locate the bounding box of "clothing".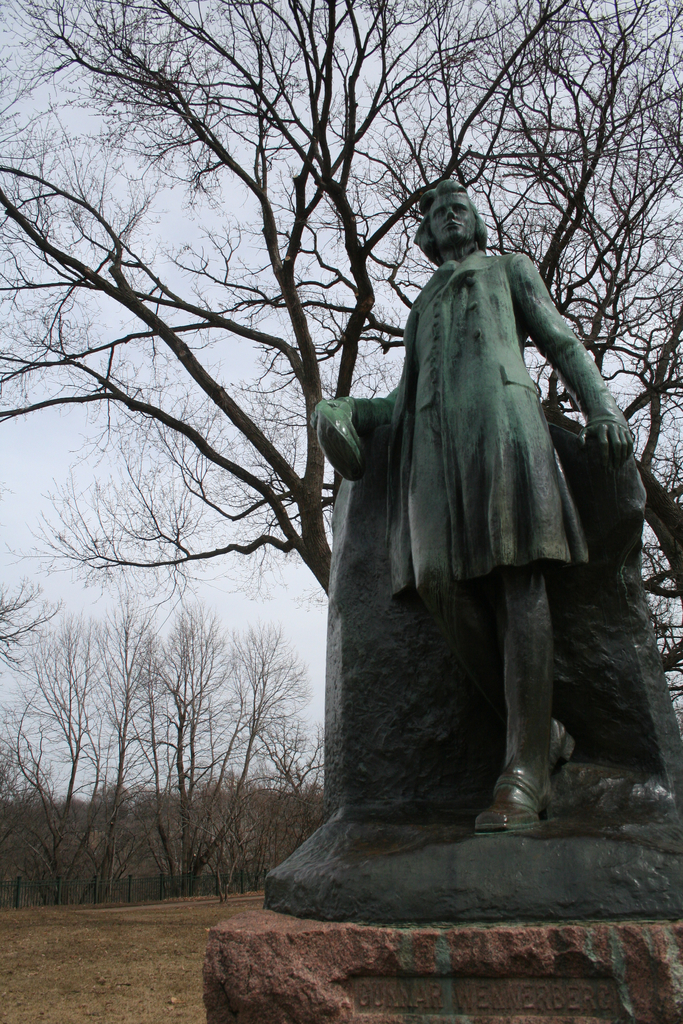
Bounding box: bbox(356, 248, 636, 610).
